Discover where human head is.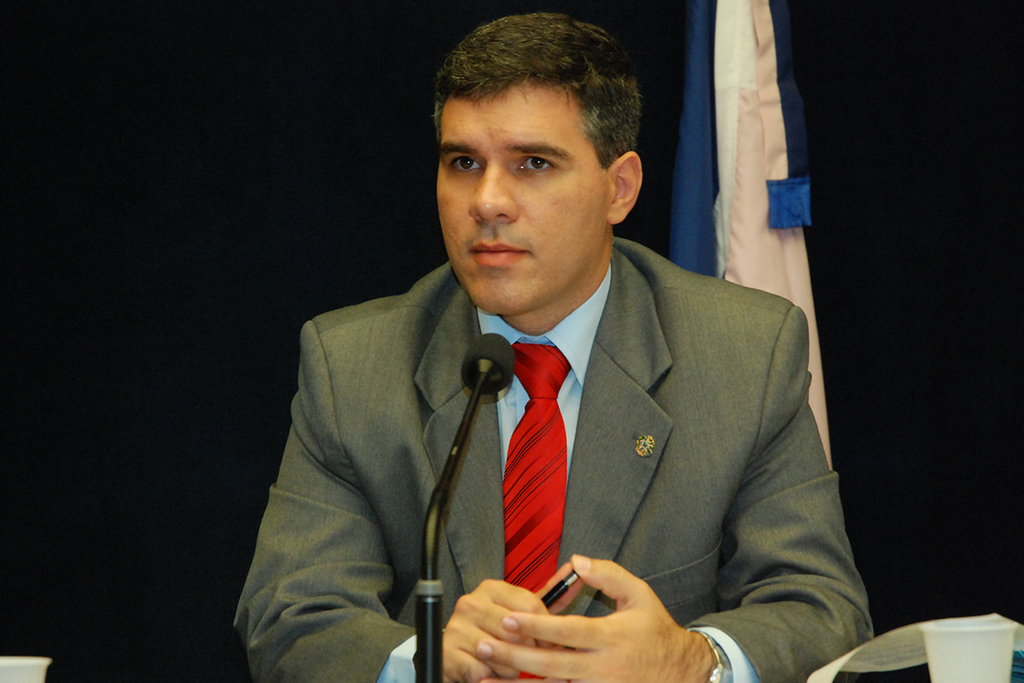
Discovered at left=413, top=9, right=661, bottom=336.
